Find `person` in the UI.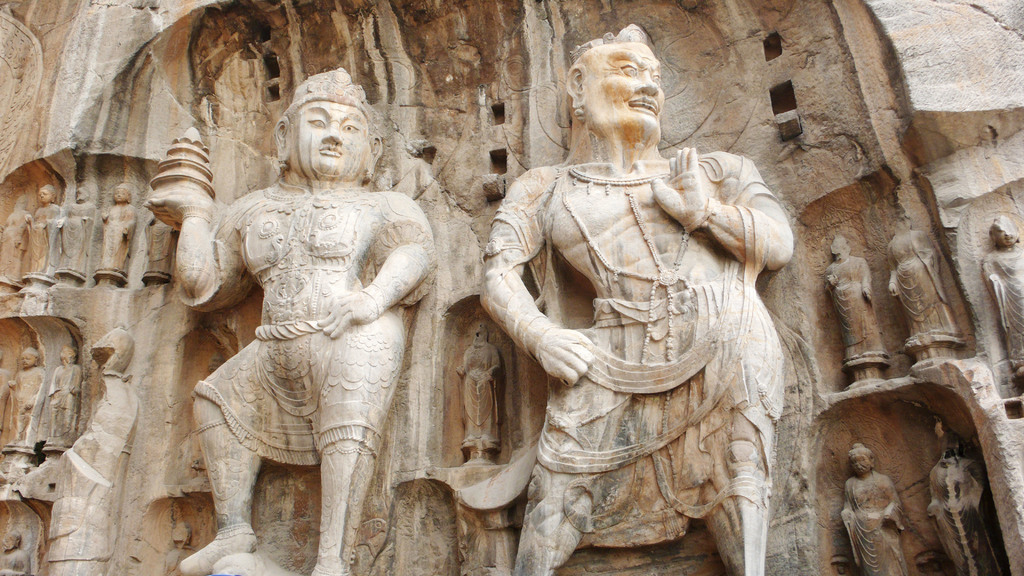
UI element at <bbox>826, 232, 892, 381</bbox>.
